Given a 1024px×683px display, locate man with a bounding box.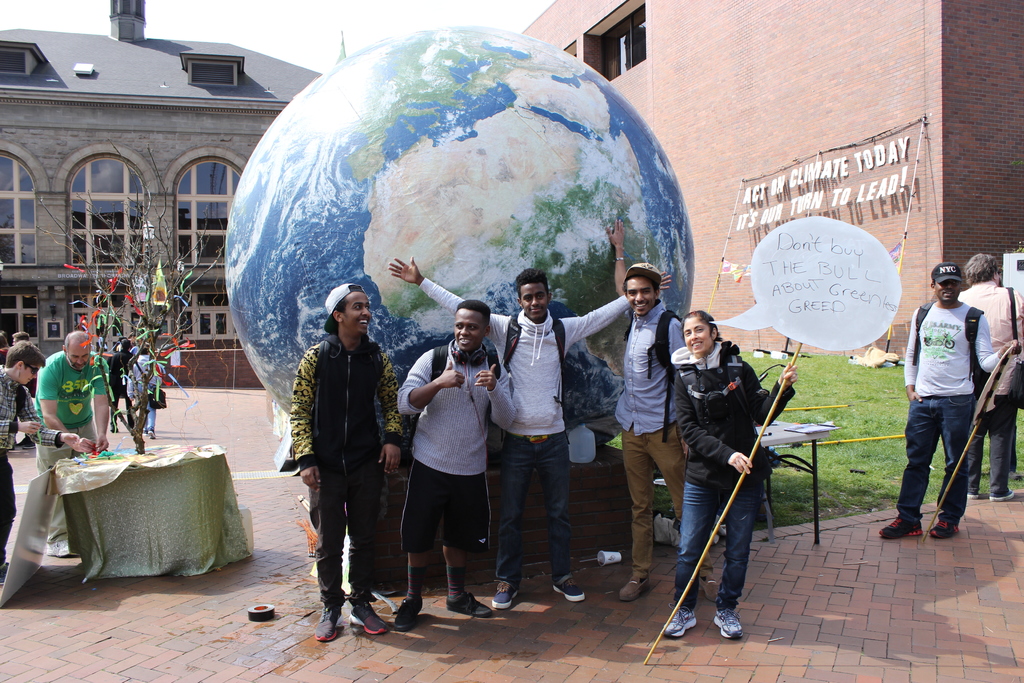
Located: 298:282:411:640.
